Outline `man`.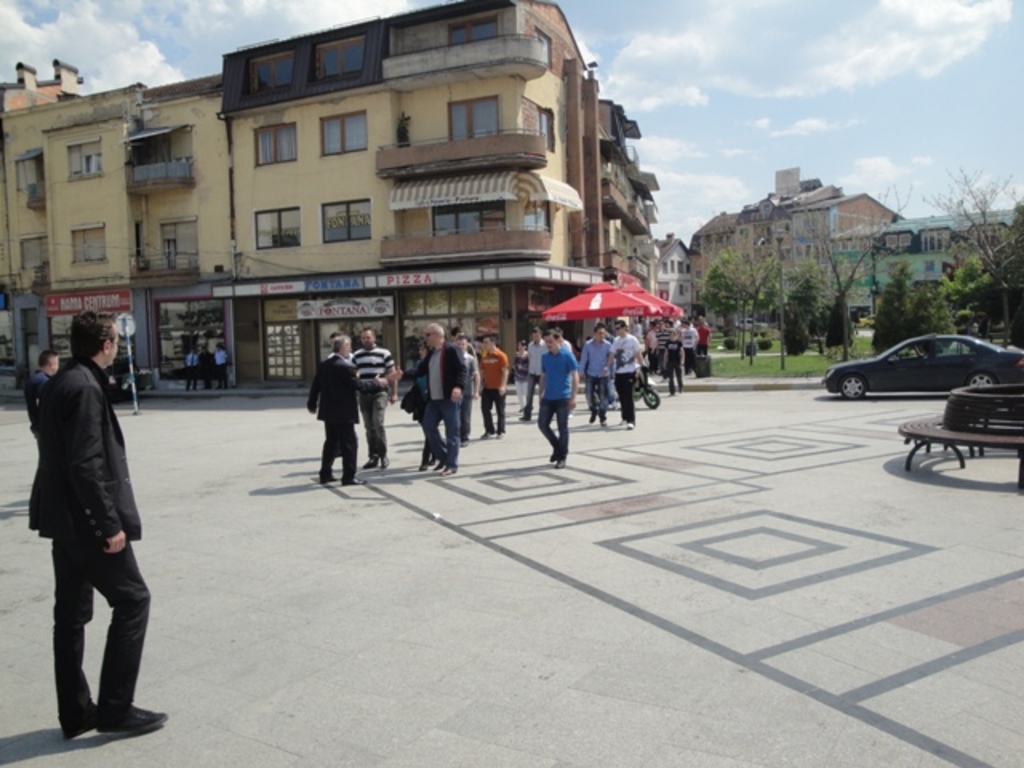
Outline: (480, 336, 510, 435).
